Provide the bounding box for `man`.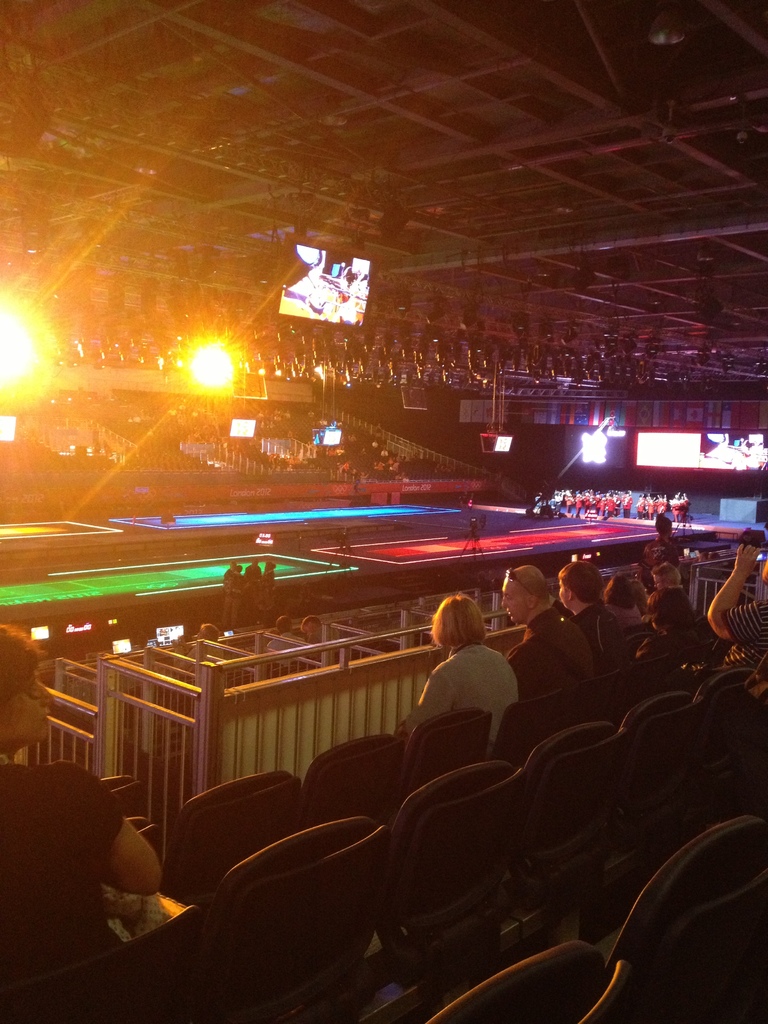
rect(501, 568, 595, 698).
